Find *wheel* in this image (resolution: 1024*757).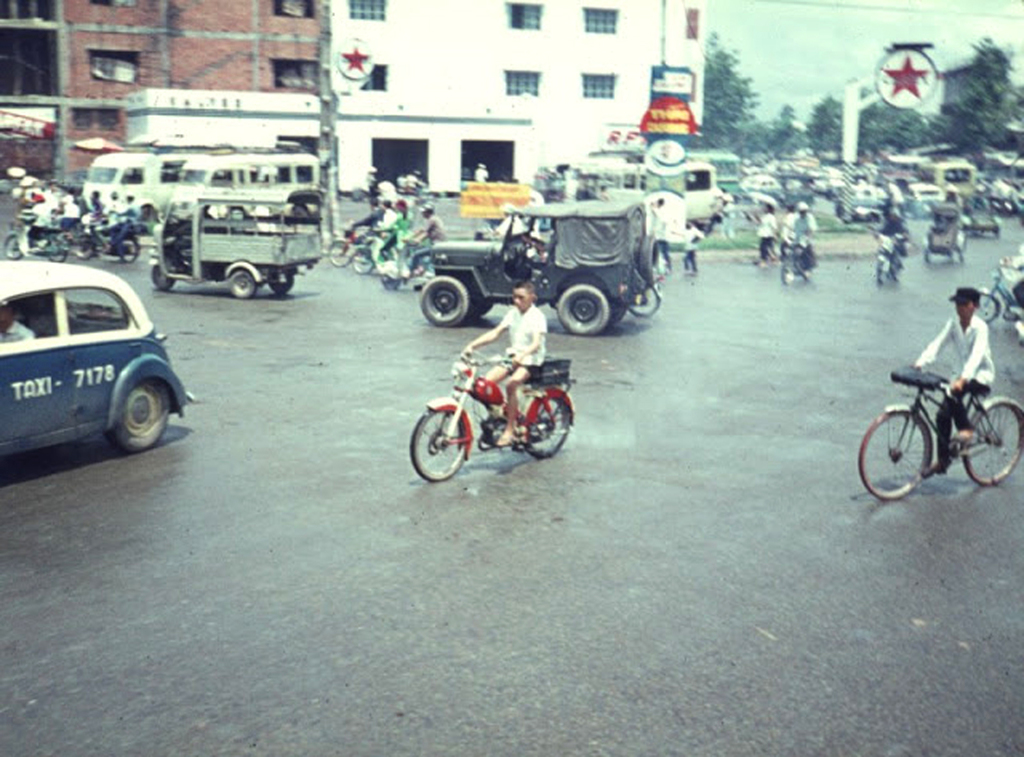
408, 403, 472, 483.
